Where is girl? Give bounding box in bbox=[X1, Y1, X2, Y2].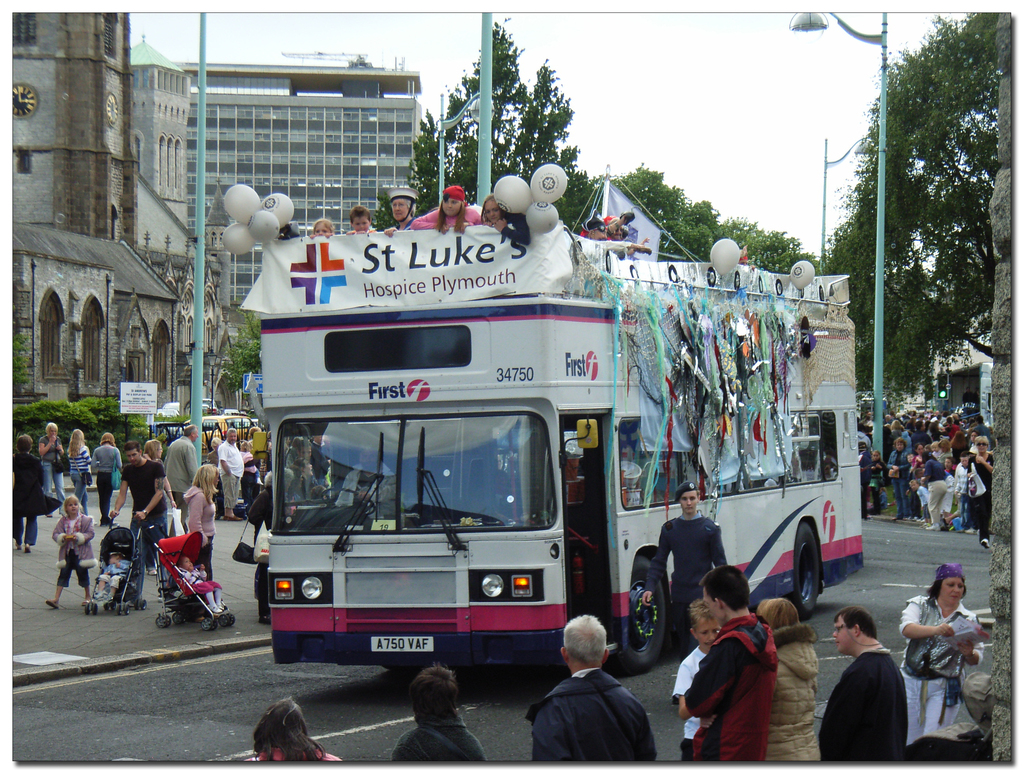
bbox=[940, 460, 951, 489].
